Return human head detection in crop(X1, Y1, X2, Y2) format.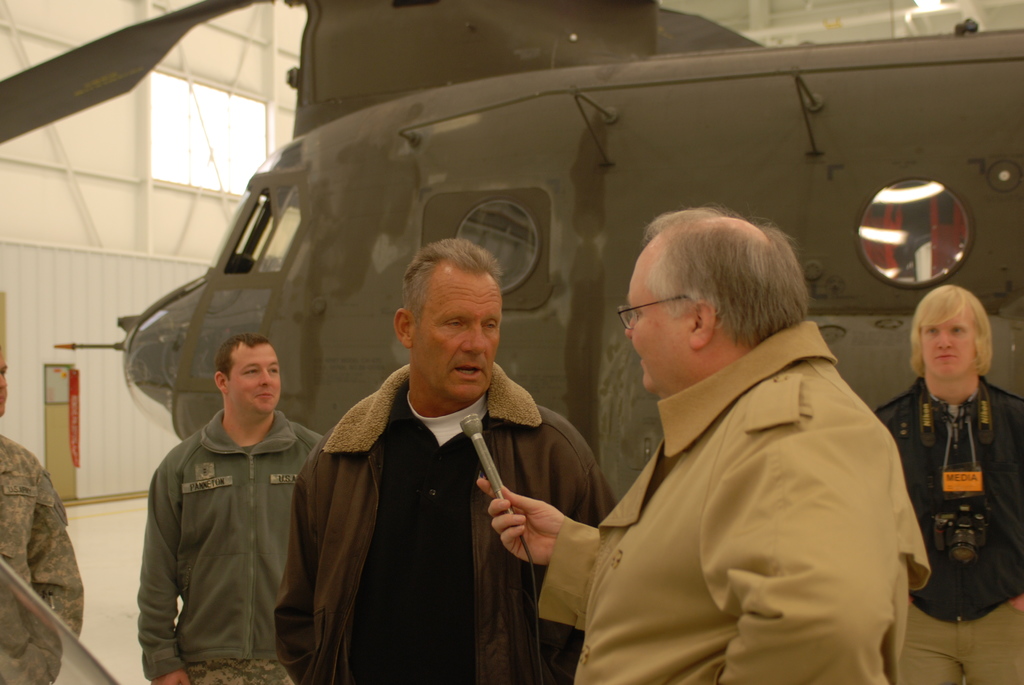
crop(623, 203, 815, 398).
